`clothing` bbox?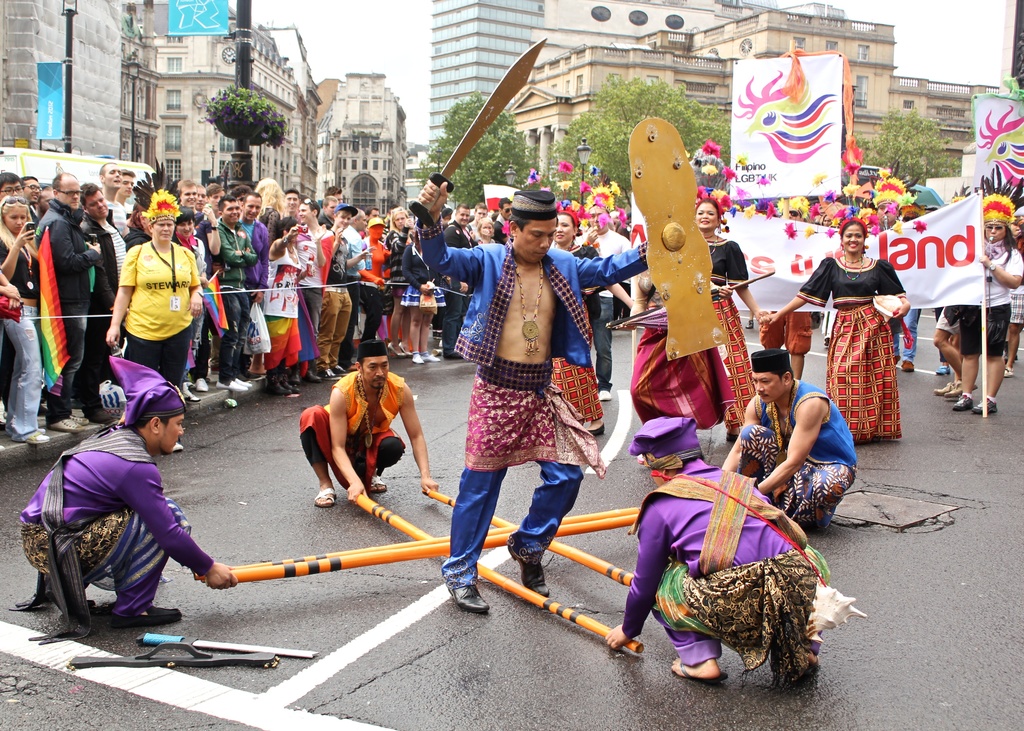
region(443, 218, 472, 351)
